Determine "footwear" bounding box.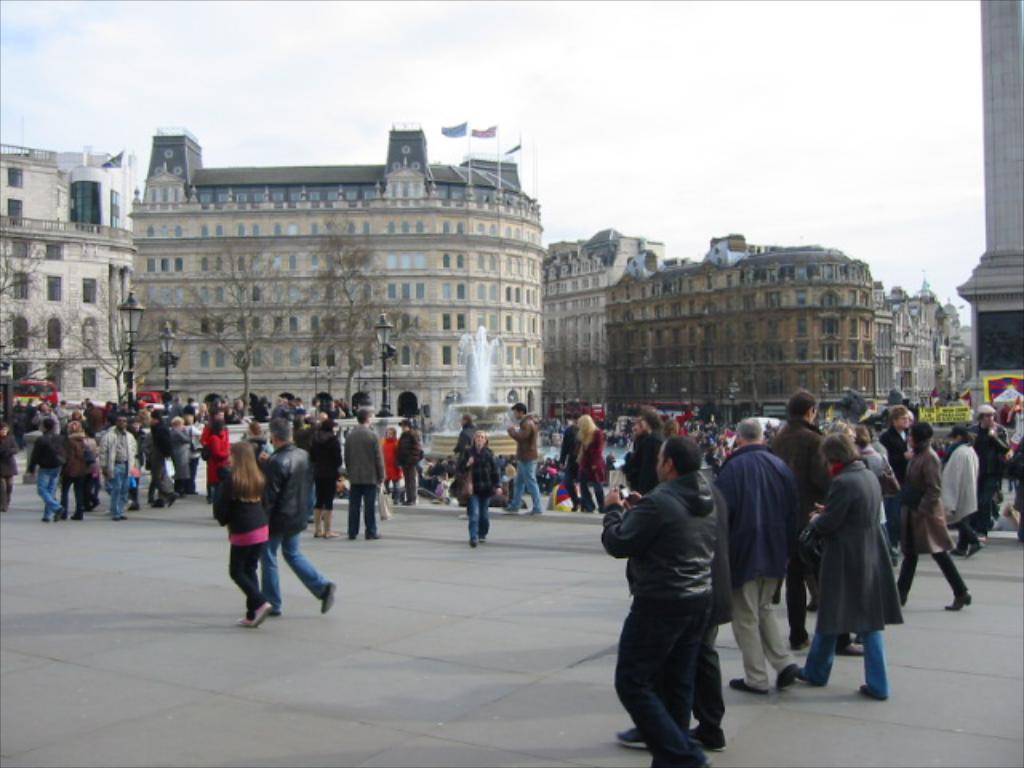
Determined: 843/640/867/656.
